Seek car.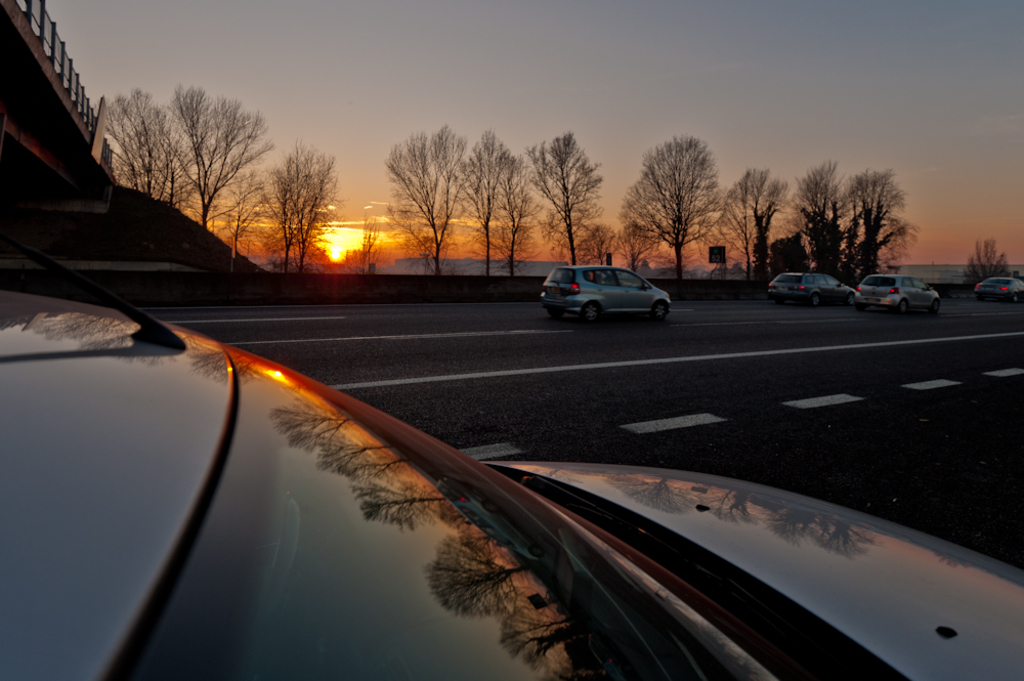
bbox=[971, 272, 1023, 301].
